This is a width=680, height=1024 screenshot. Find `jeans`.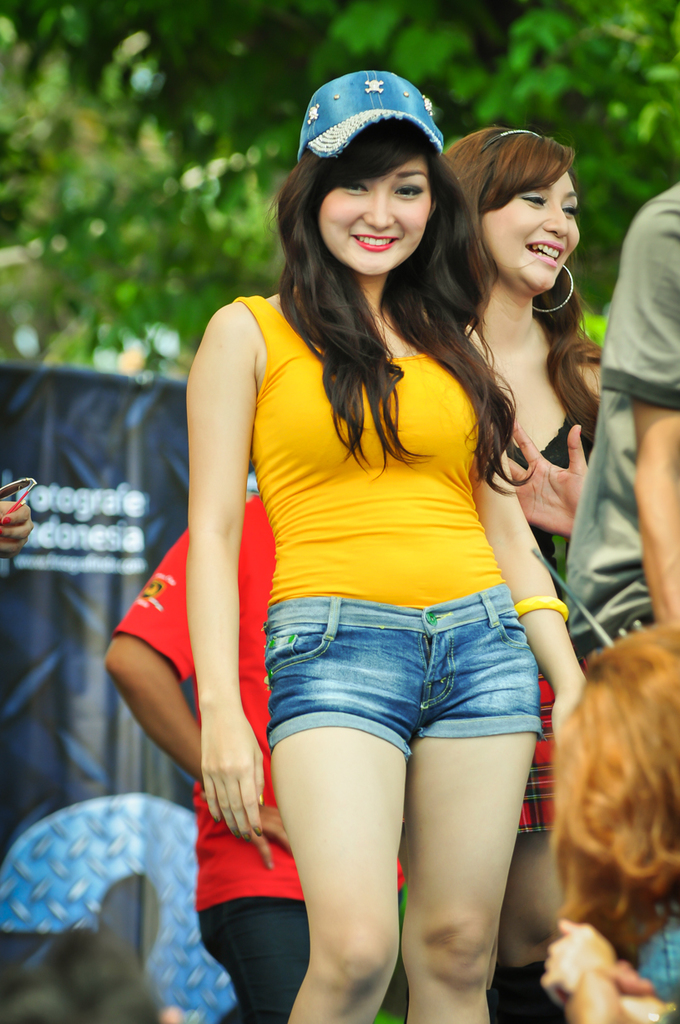
Bounding box: BBox(206, 921, 312, 999).
